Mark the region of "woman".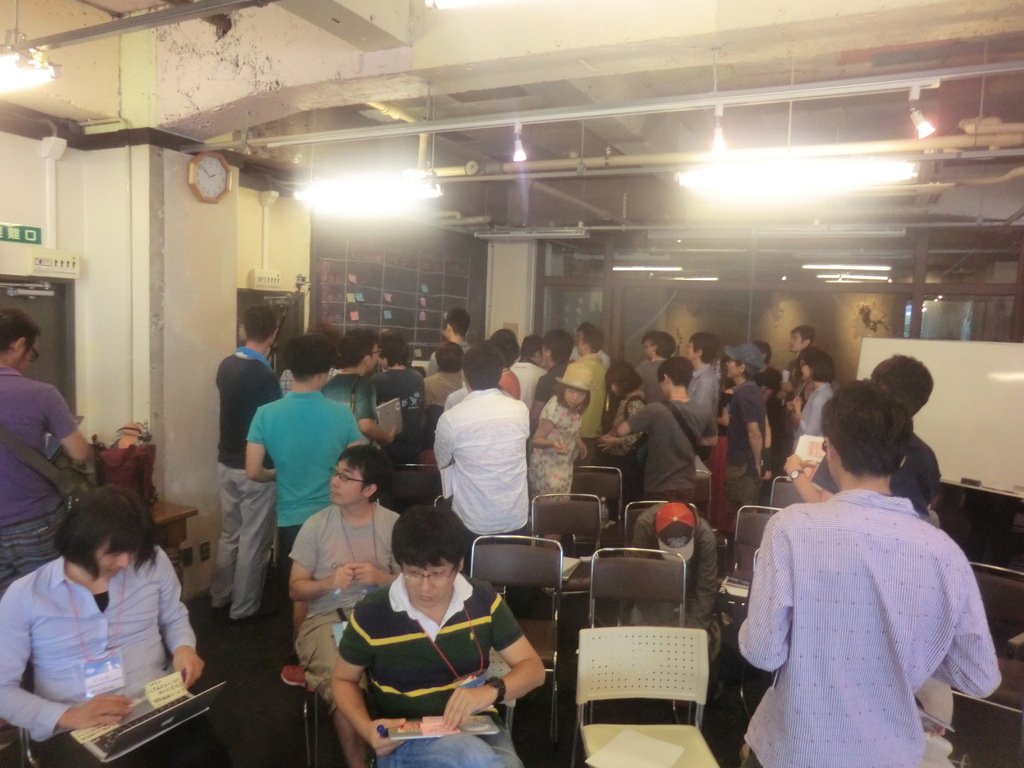
Region: (0, 483, 211, 767).
